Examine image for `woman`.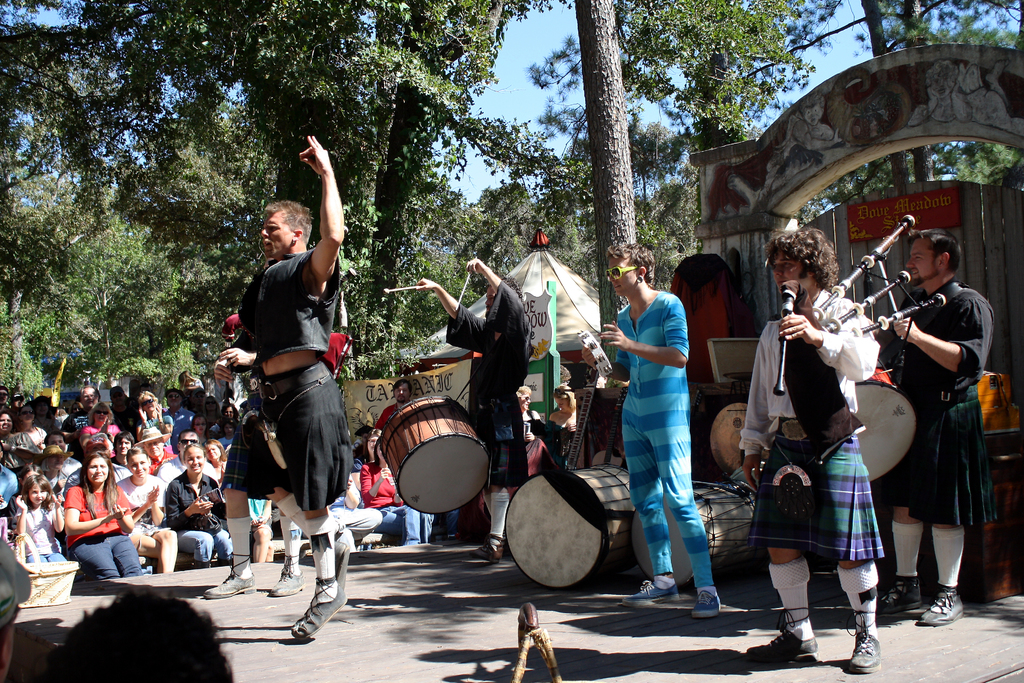
Examination result: 210 402 248 437.
